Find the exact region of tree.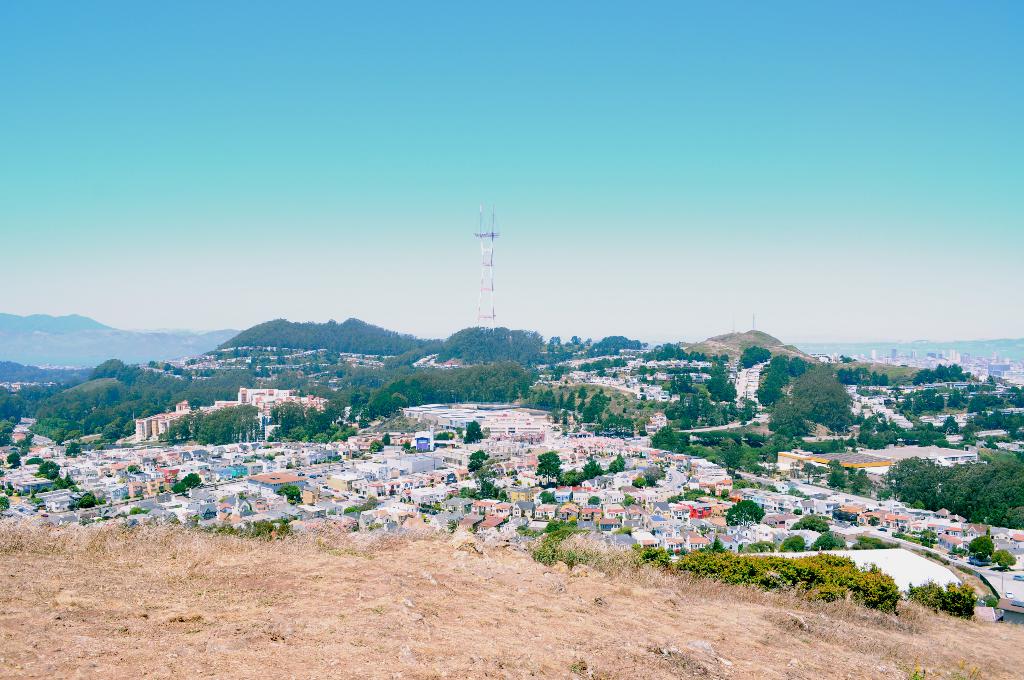
Exact region: select_region(577, 384, 589, 400).
